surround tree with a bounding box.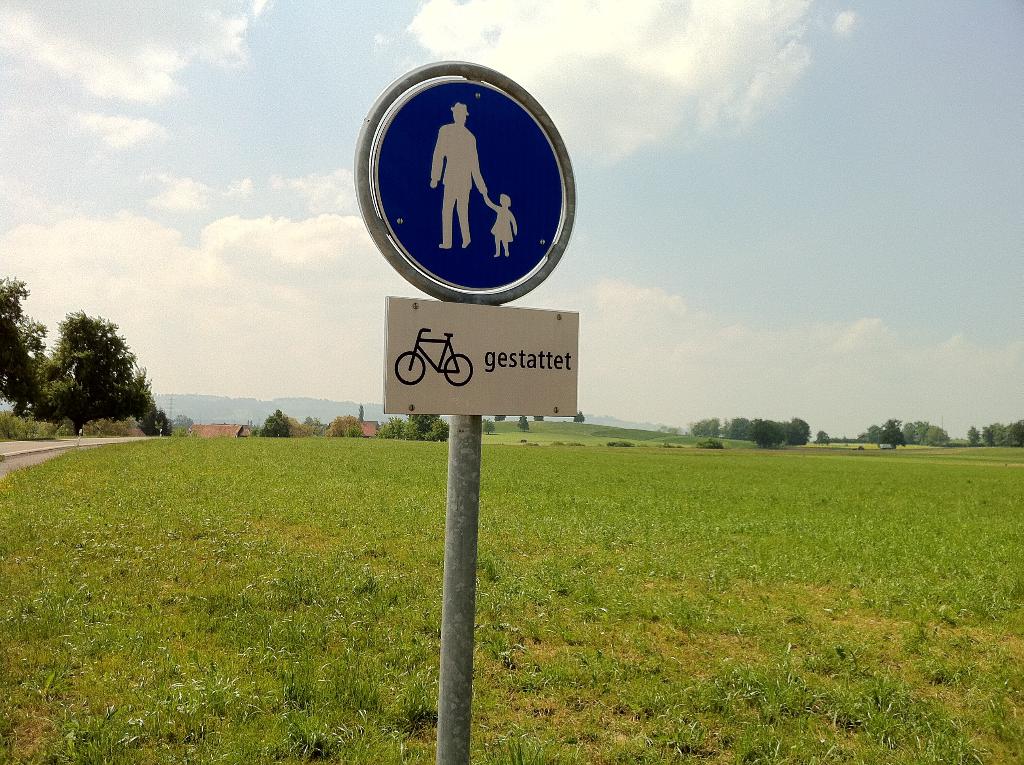
box=[516, 415, 530, 437].
